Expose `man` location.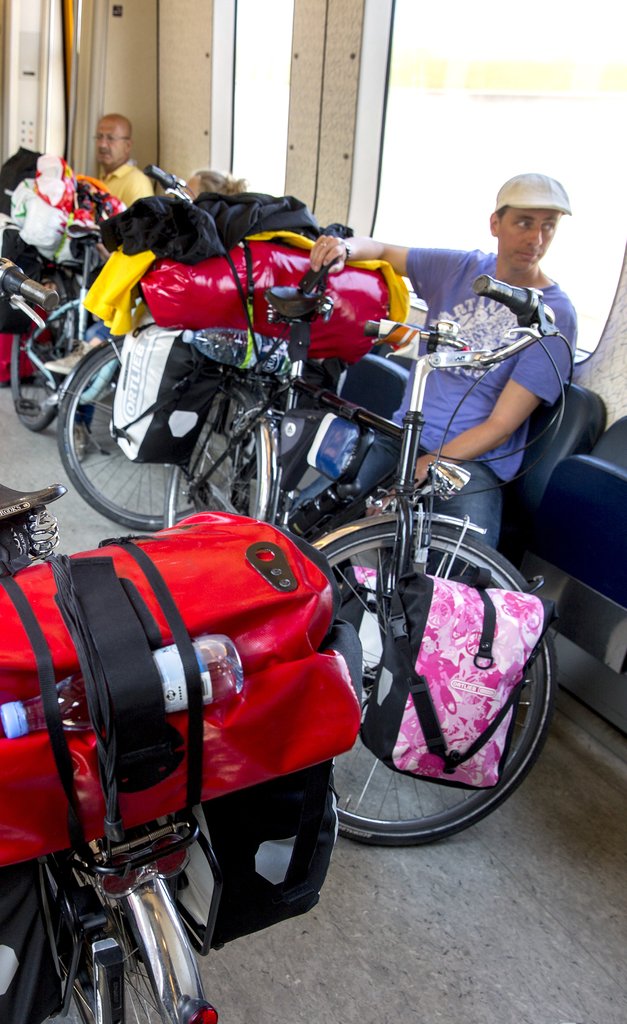
Exposed at 89,109,157,216.
